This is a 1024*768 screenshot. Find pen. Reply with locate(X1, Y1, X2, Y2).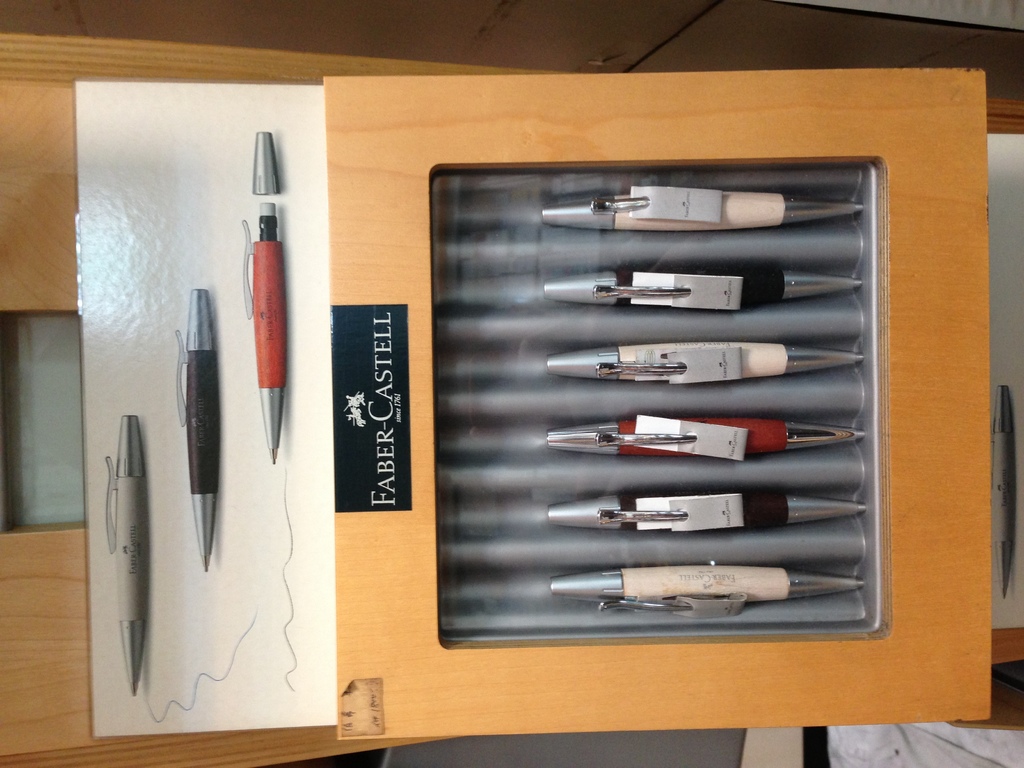
locate(546, 340, 863, 383).
